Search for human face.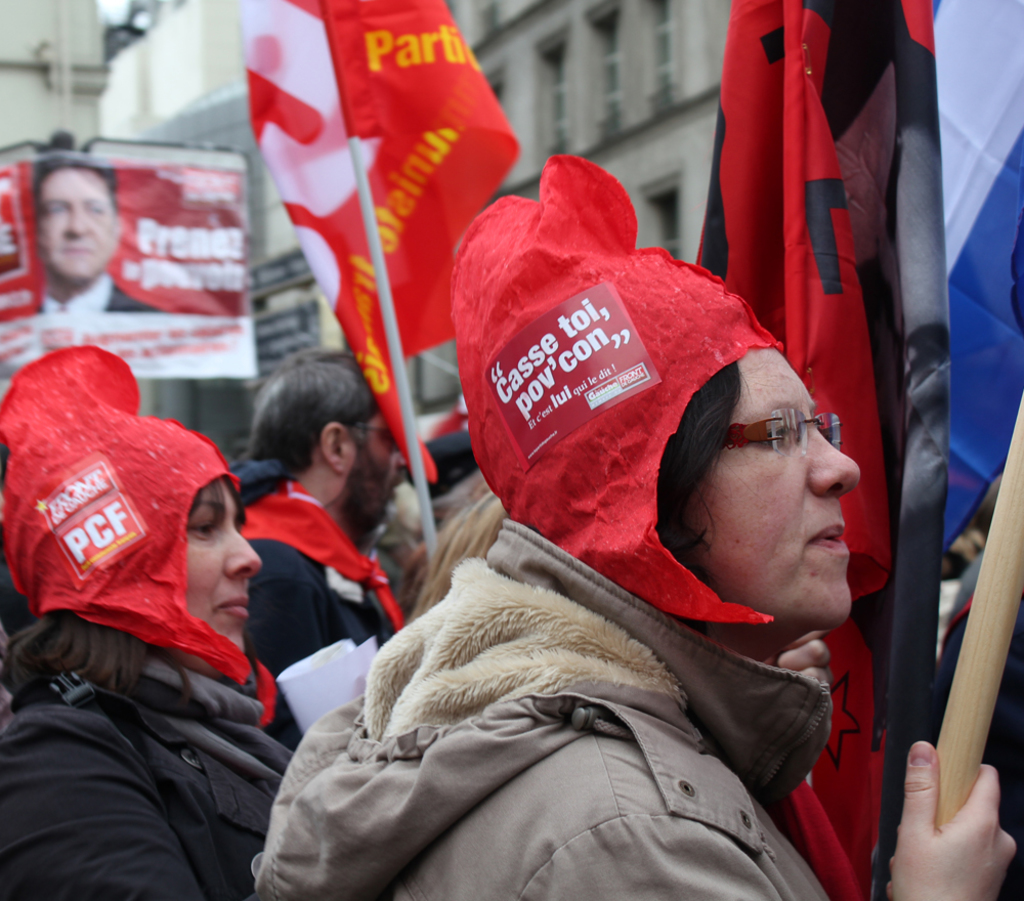
Found at BBox(689, 337, 862, 631).
